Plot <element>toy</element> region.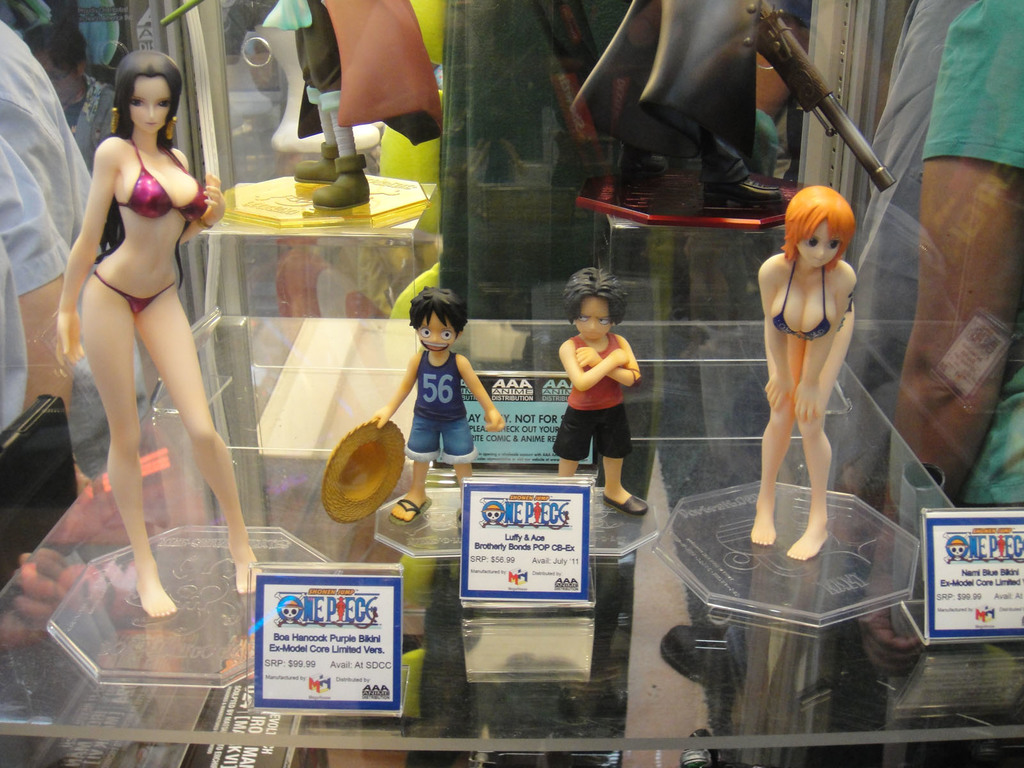
Plotted at (755,182,868,543).
